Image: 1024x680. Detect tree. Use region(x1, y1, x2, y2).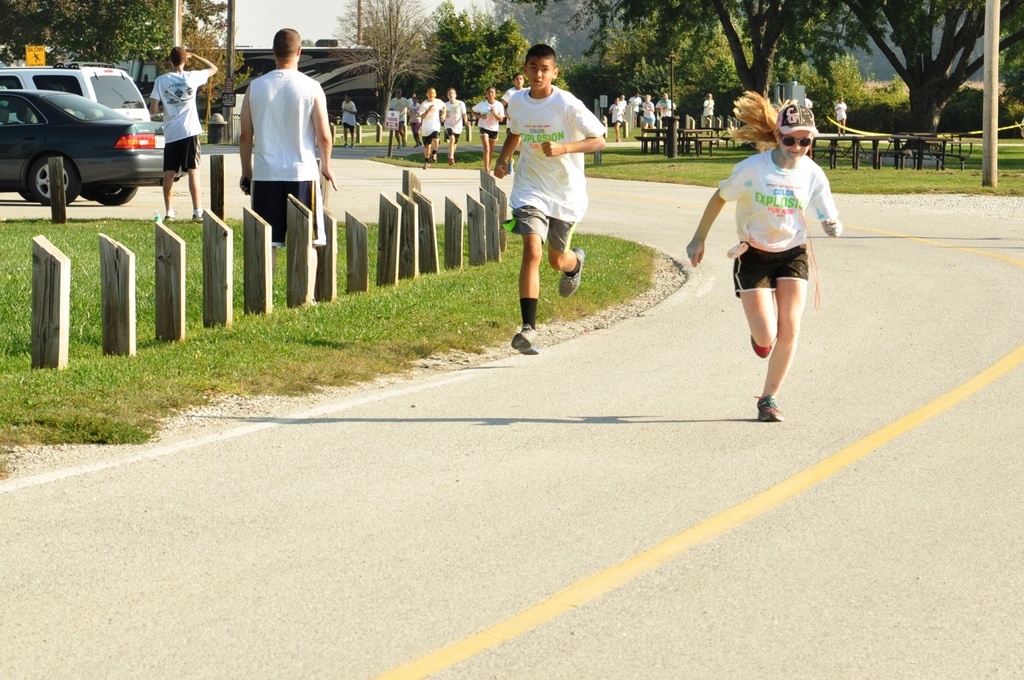
region(328, 0, 440, 124).
